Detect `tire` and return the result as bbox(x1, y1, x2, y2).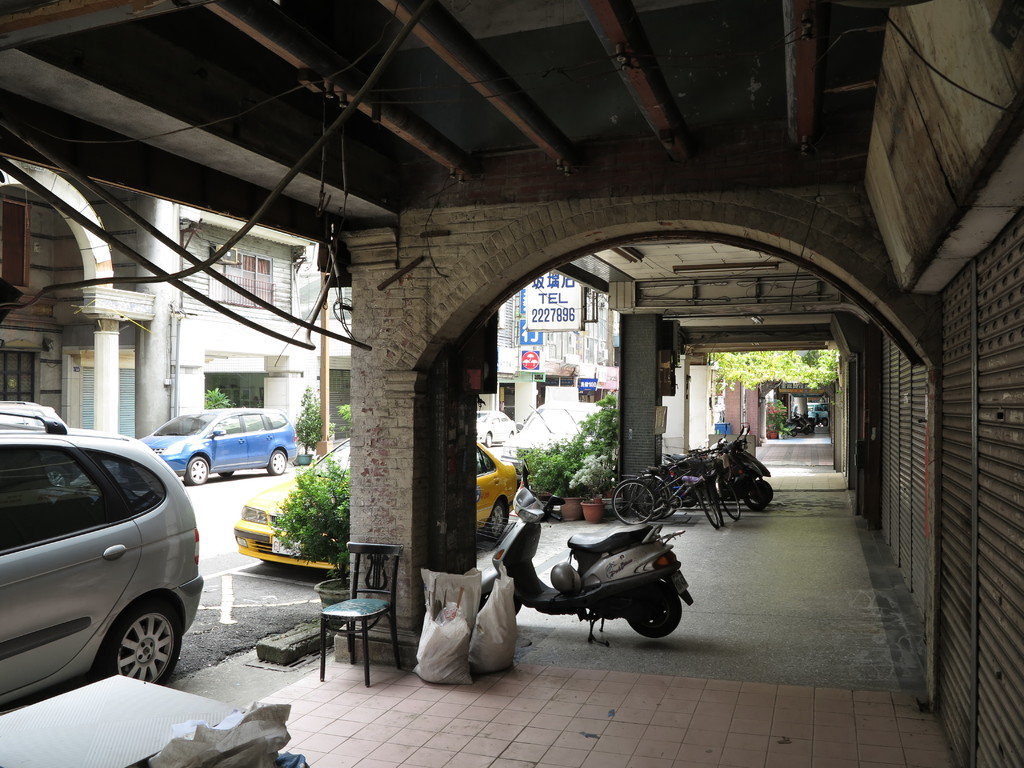
bbox(268, 450, 285, 474).
